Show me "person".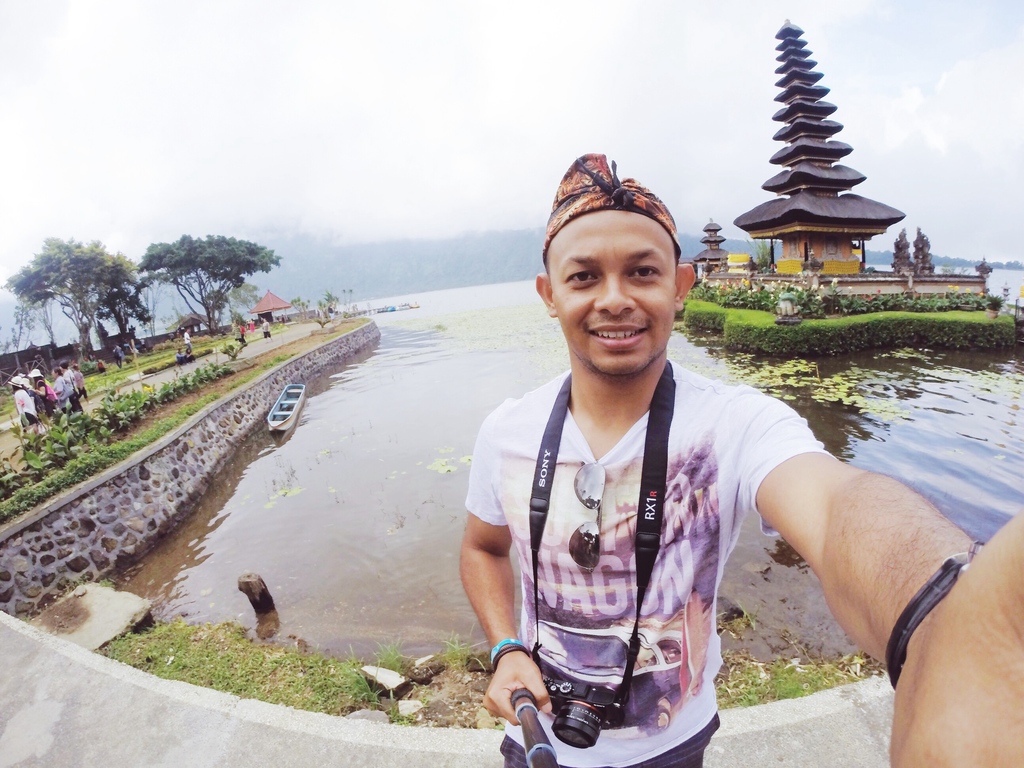
"person" is here: {"x1": 452, "y1": 152, "x2": 1023, "y2": 767}.
